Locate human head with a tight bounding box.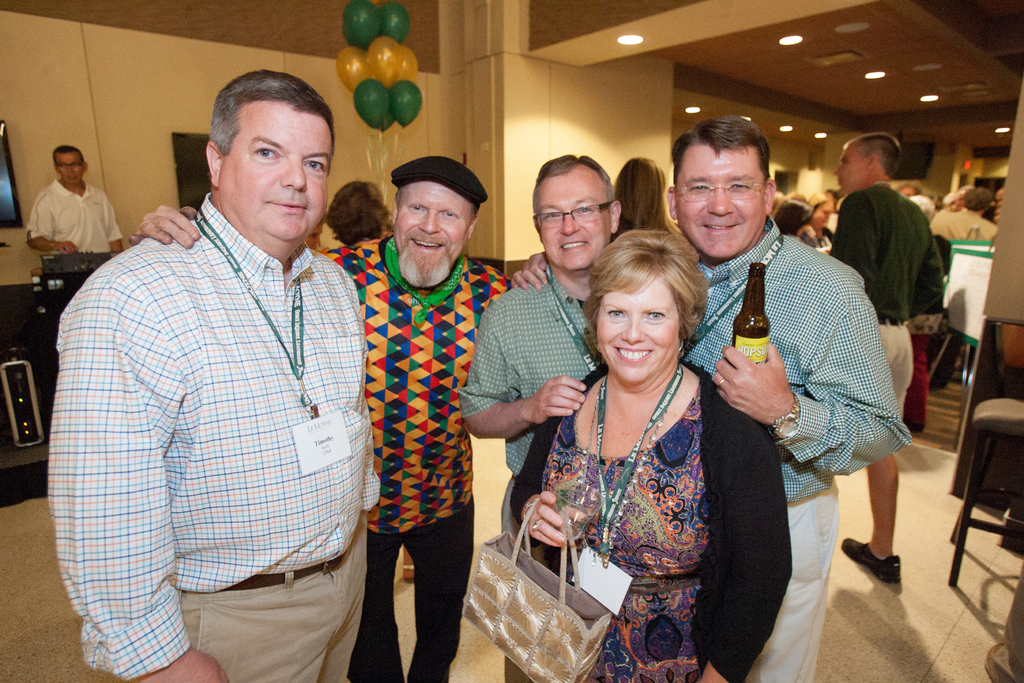
(895, 184, 920, 195).
